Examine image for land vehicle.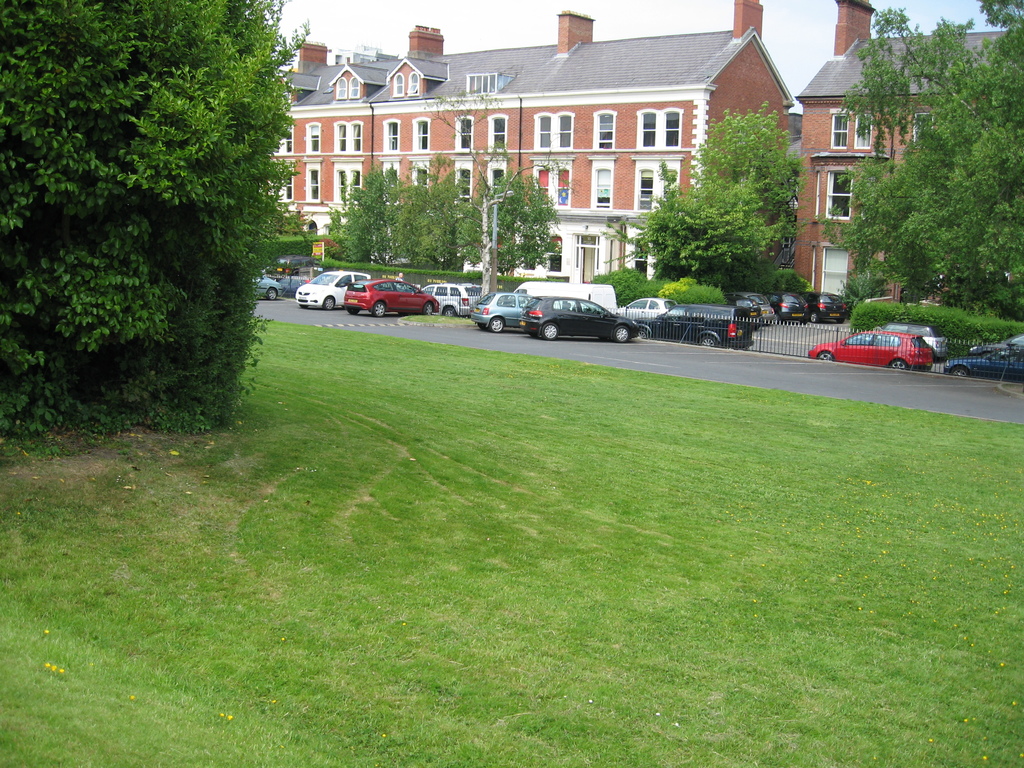
Examination result: l=423, t=282, r=481, b=316.
